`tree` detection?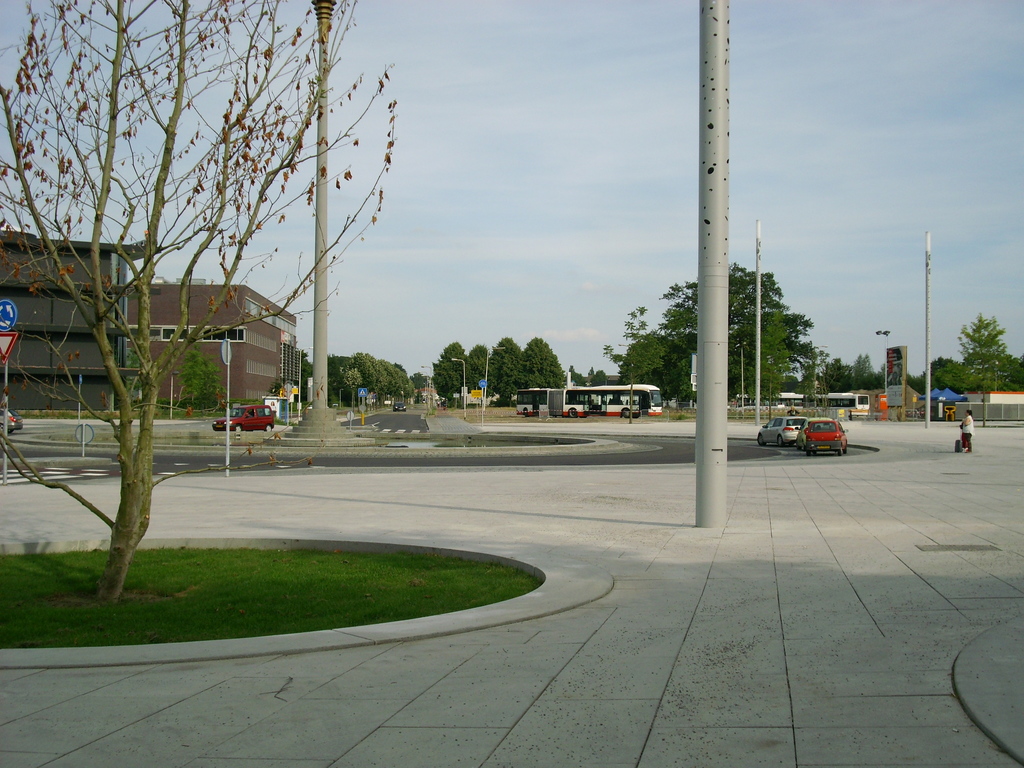
(341,361,361,406)
